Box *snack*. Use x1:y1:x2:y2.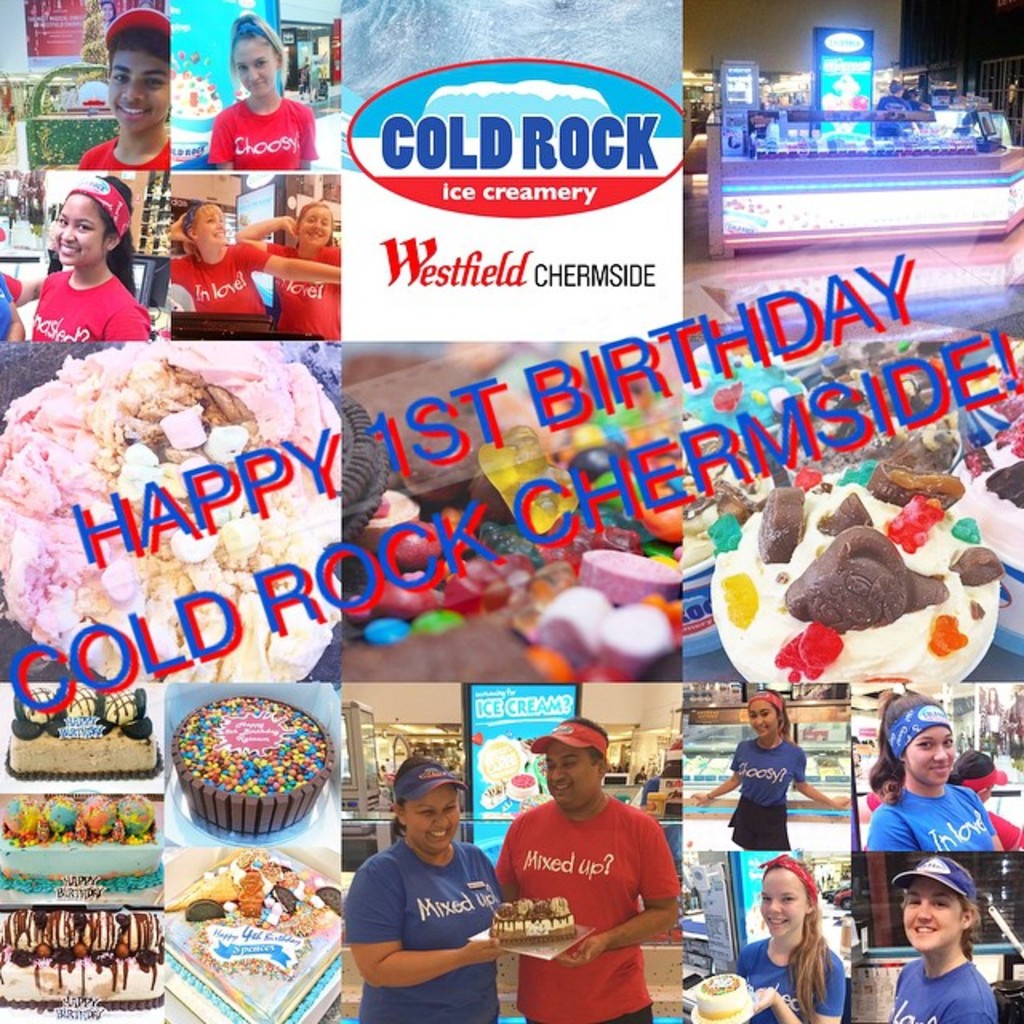
486:898:586:950.
